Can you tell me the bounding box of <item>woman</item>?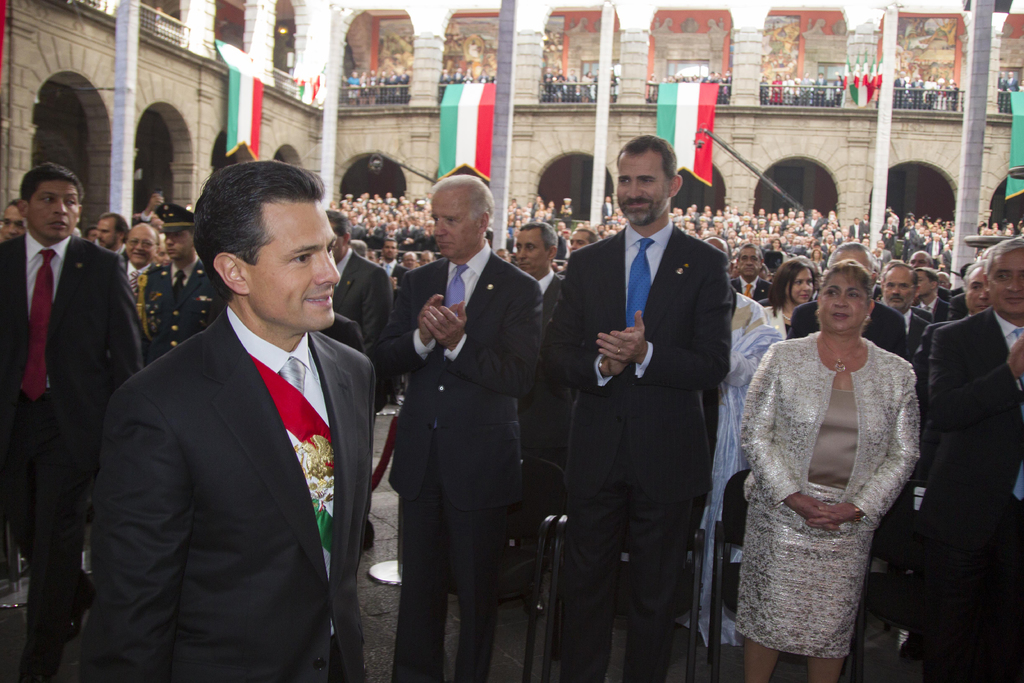
(733,246,932,680).
